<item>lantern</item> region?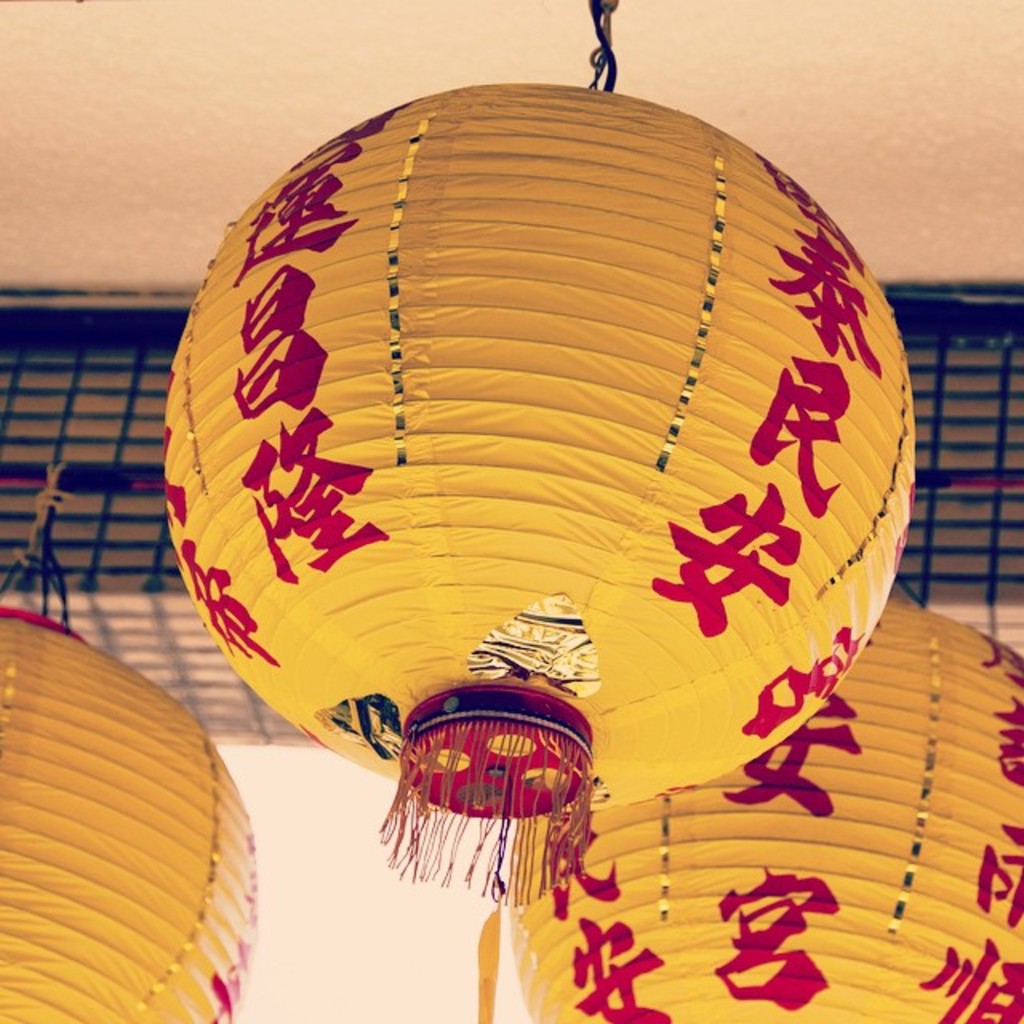
(x1=496, y1=613, x2=1022, y2=1022)
